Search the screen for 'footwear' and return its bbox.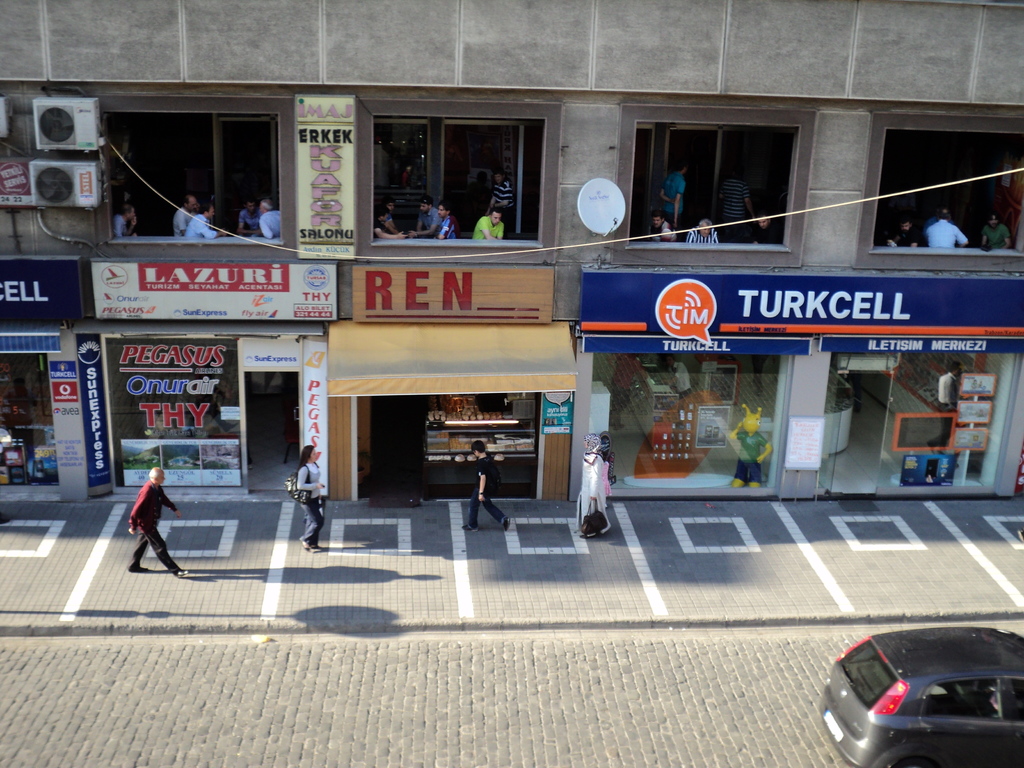
Found: left=300, top=537, right=327, bottom=553.
